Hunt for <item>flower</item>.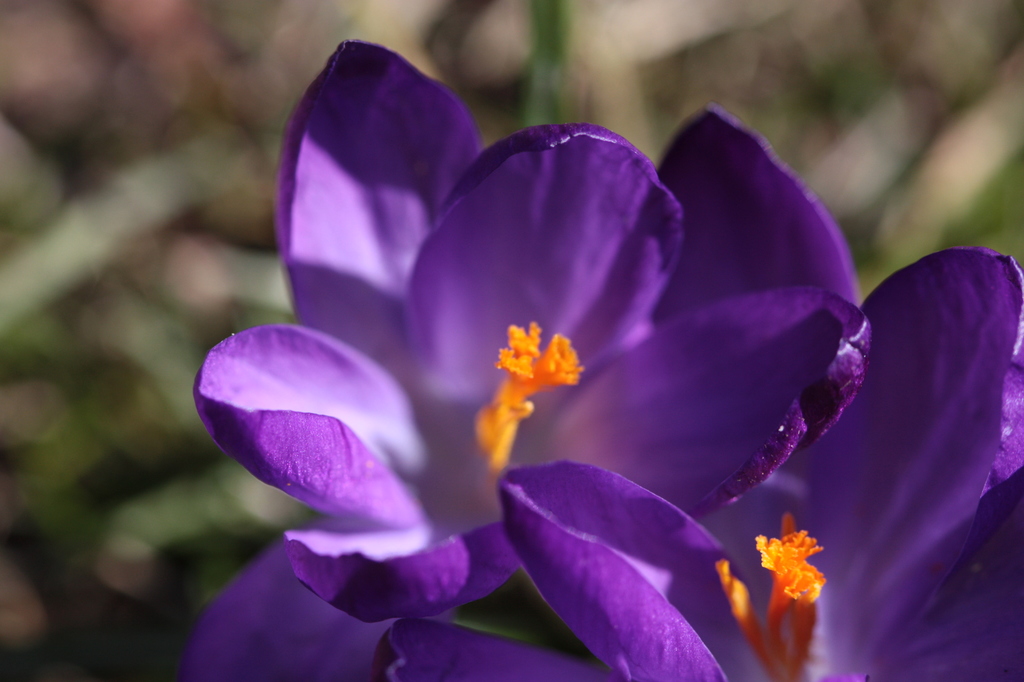
Hunted down at (144,53,930,676).
